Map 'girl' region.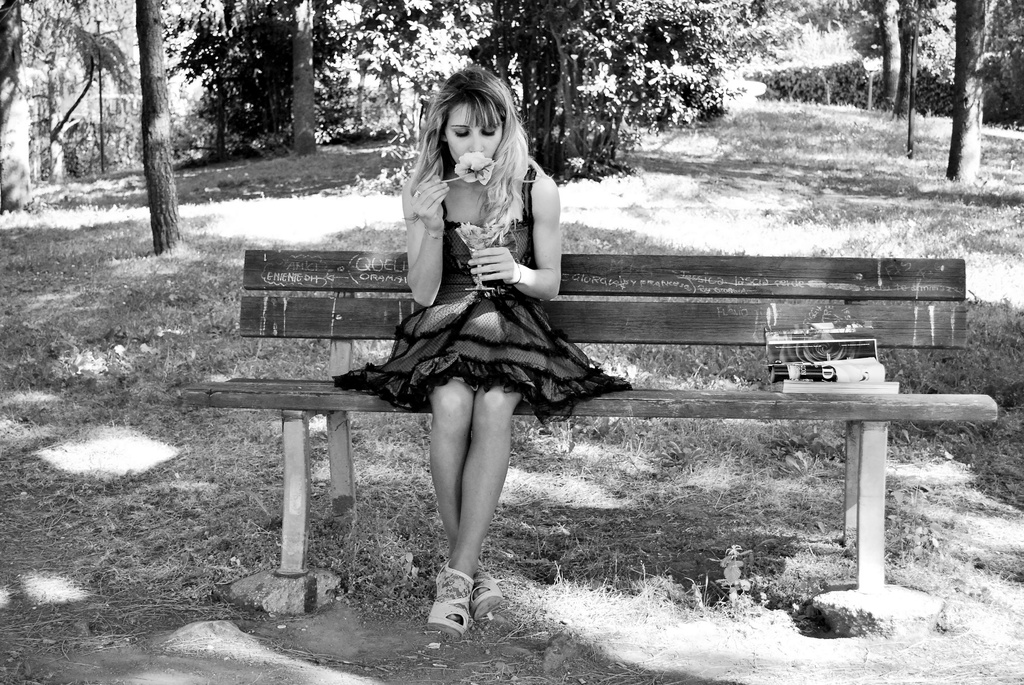
Mapped to 335/64/628/636.
